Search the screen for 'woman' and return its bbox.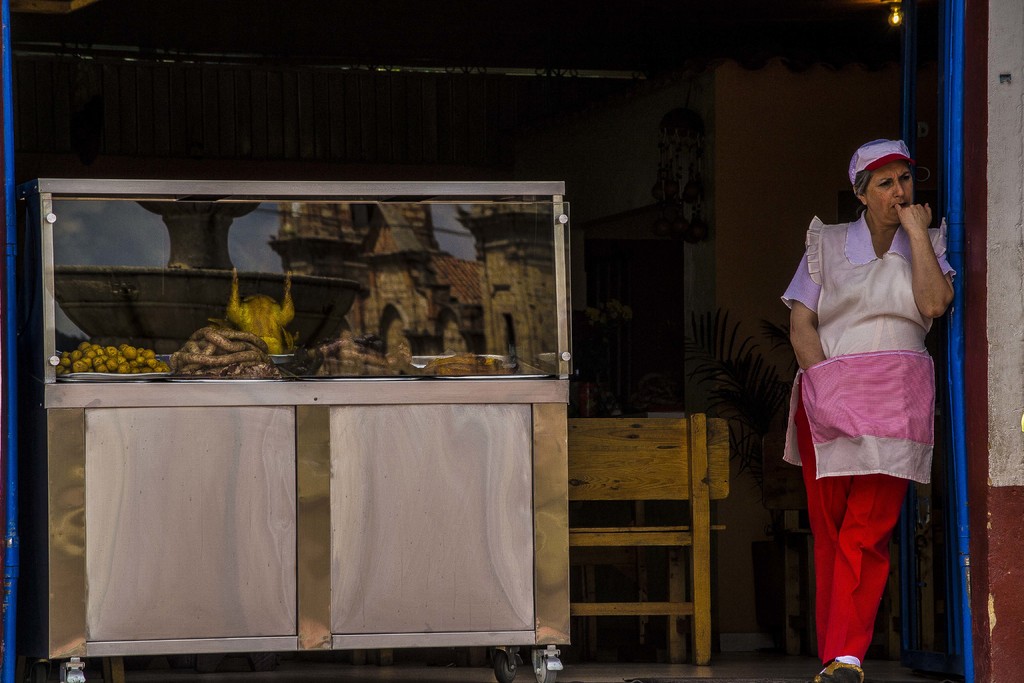
Found: detection(777, 138, 954, 682).
